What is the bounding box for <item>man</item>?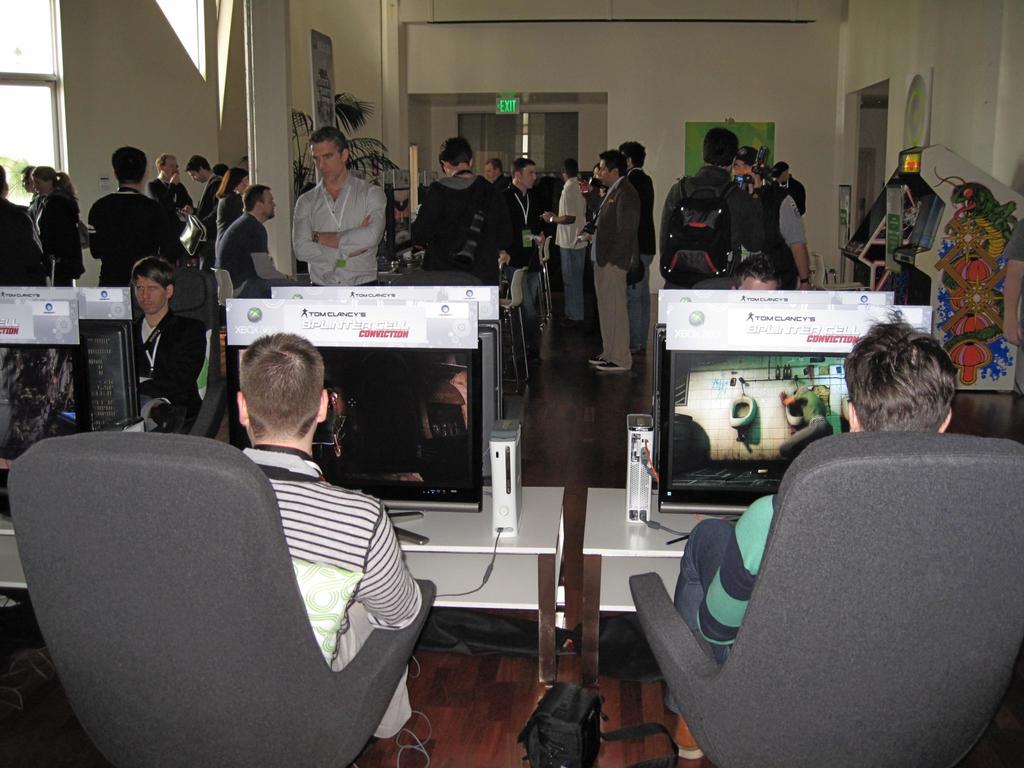
locate(217, 184, 305, 308).
